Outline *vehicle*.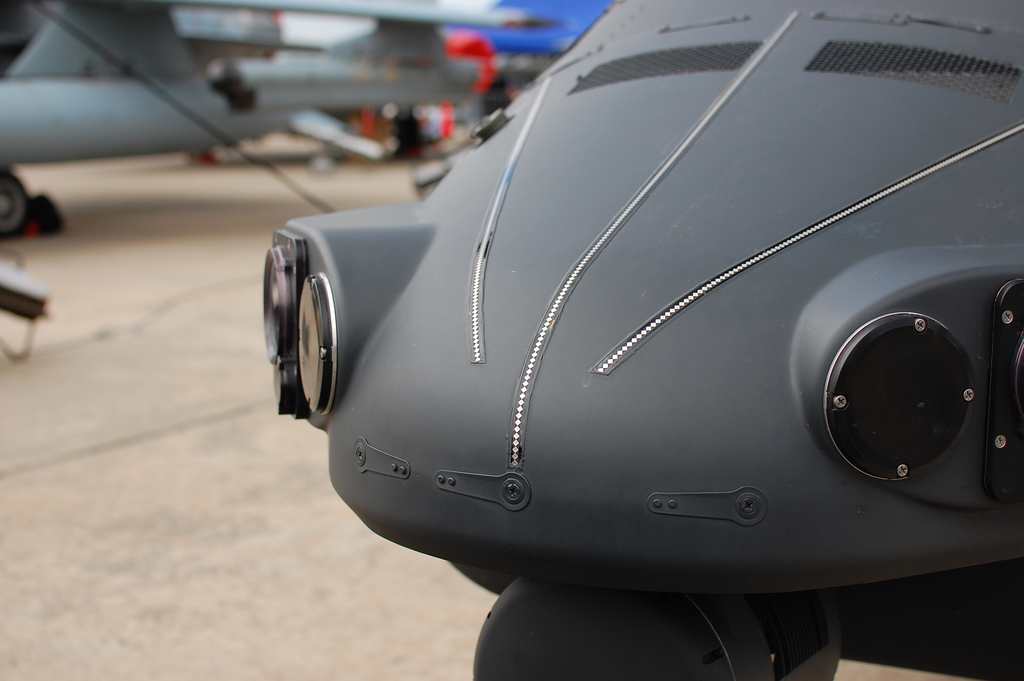
Outline: {"left": 0, "top": 3, "right": 515, "bottom": 240}.
